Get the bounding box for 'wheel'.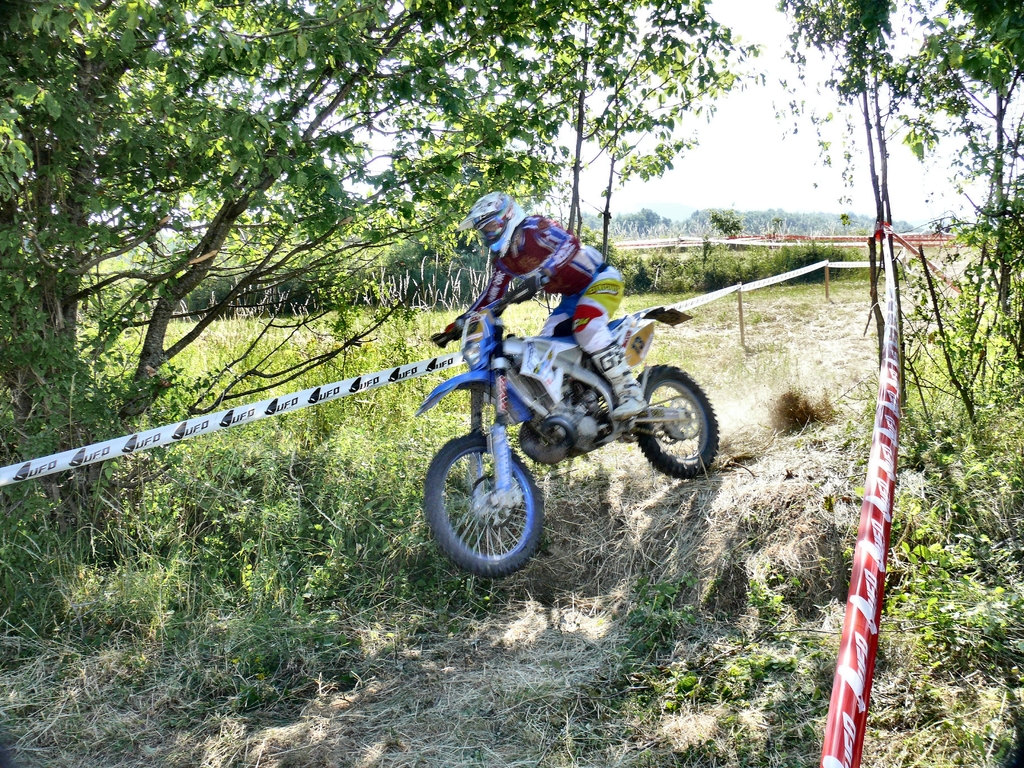
{"left": 421, "top": 431, "right": 548, "bottom": 586}.
